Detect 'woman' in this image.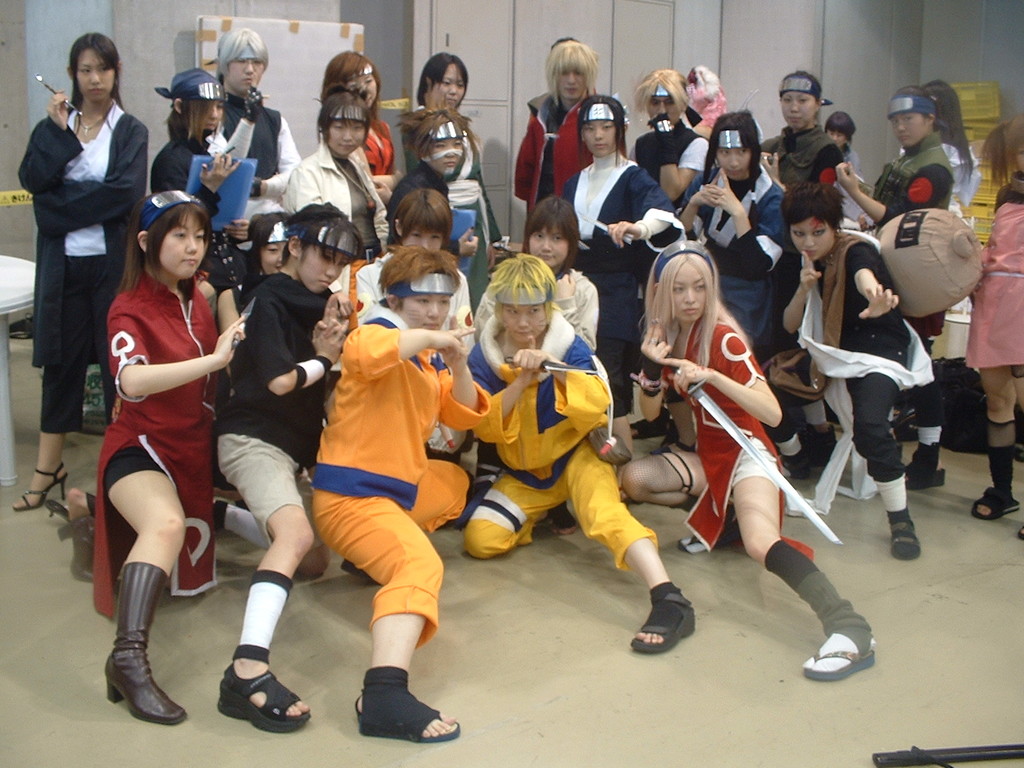
Detection: x1=65 y1=188 x2=245 y2=725.
